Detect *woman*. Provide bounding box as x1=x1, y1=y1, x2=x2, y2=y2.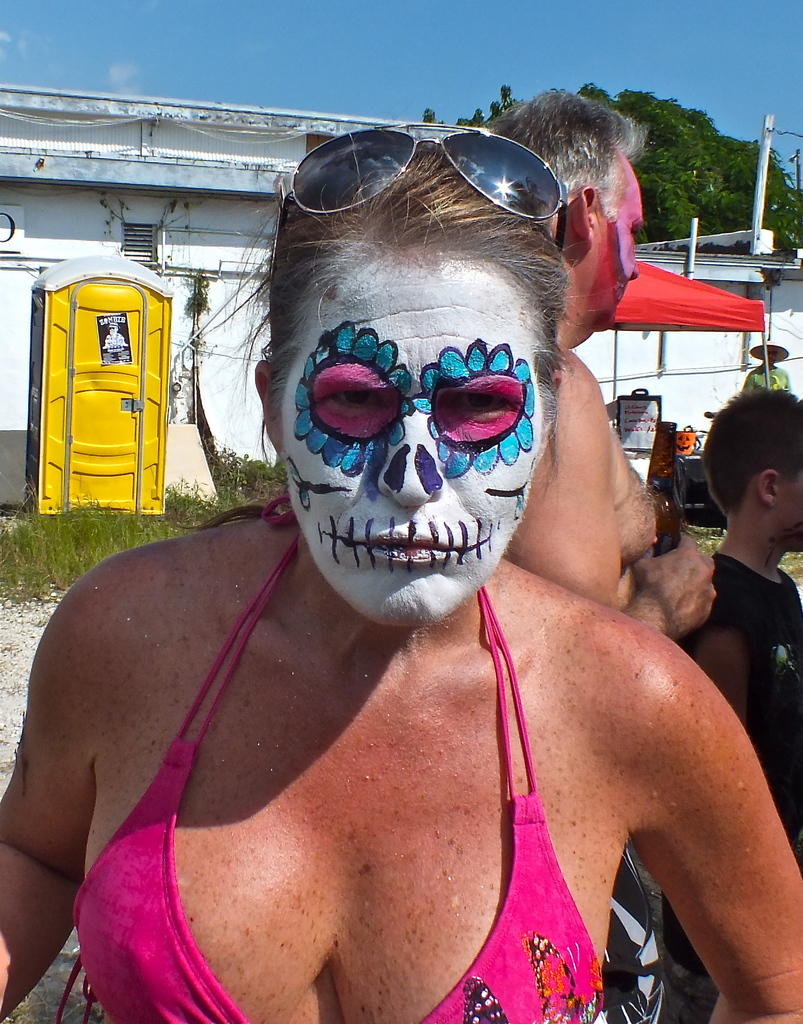
x1=0, y1=131, x2=802, y2=1023.
